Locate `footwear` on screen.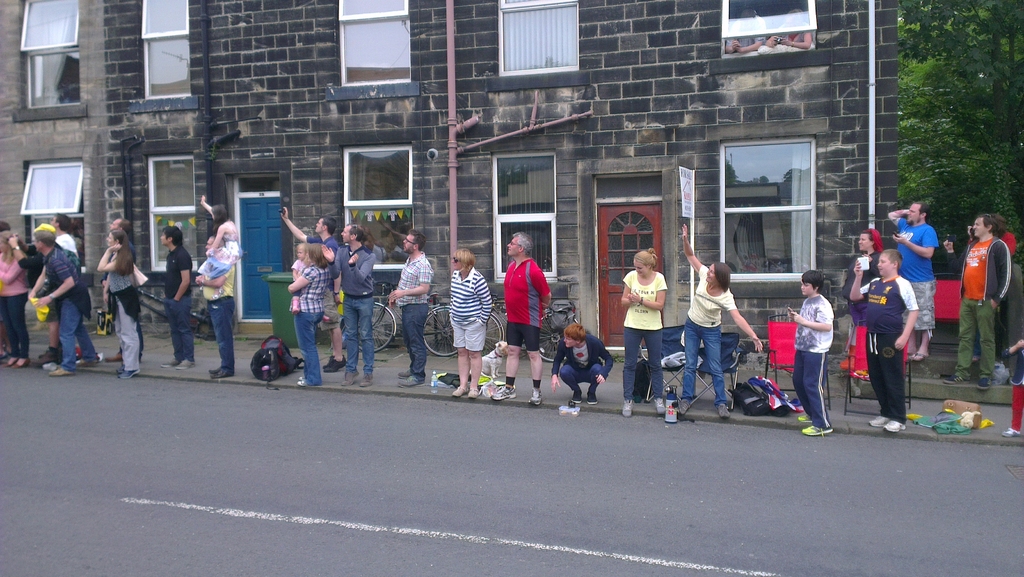
On screen at pyautogui.locateOnScreen(41, 362, 54, 373).
